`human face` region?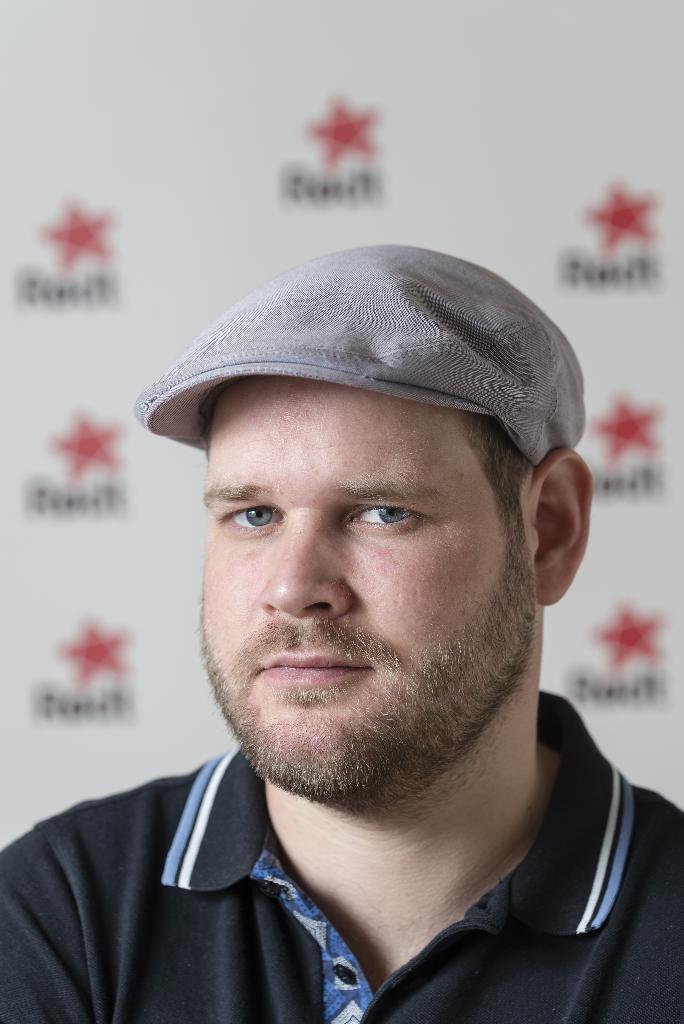
(x1=201, y1=382, x2=535, y2=790)
